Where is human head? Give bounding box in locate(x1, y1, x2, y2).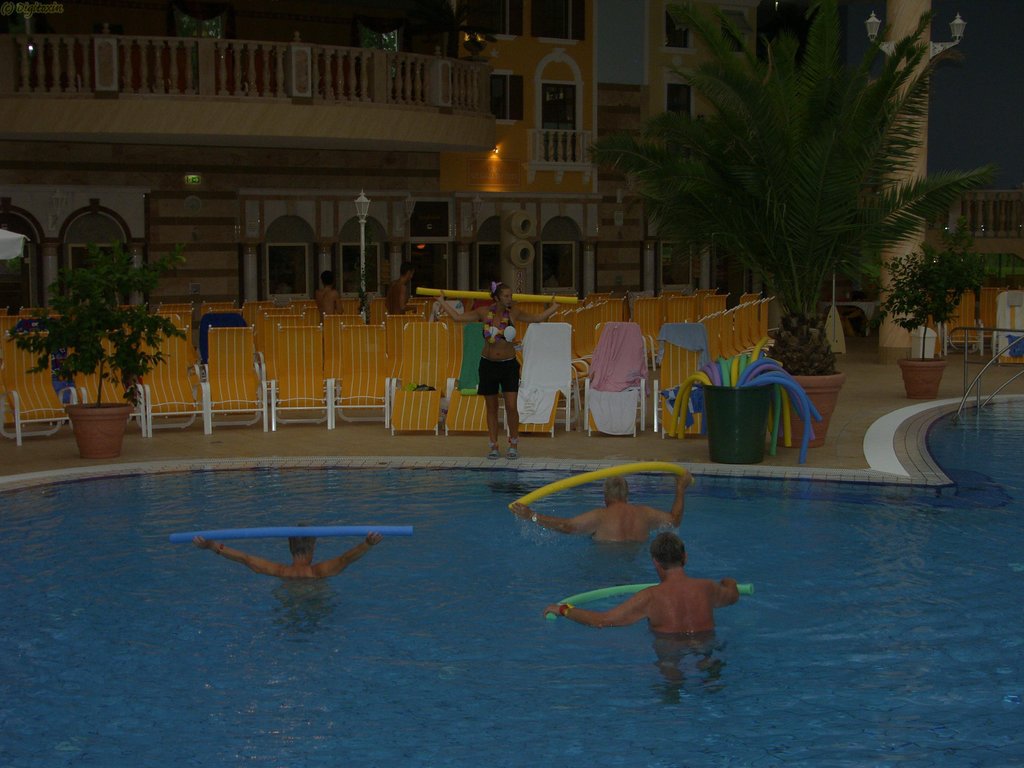
locate(320, 270, 332, 289).
